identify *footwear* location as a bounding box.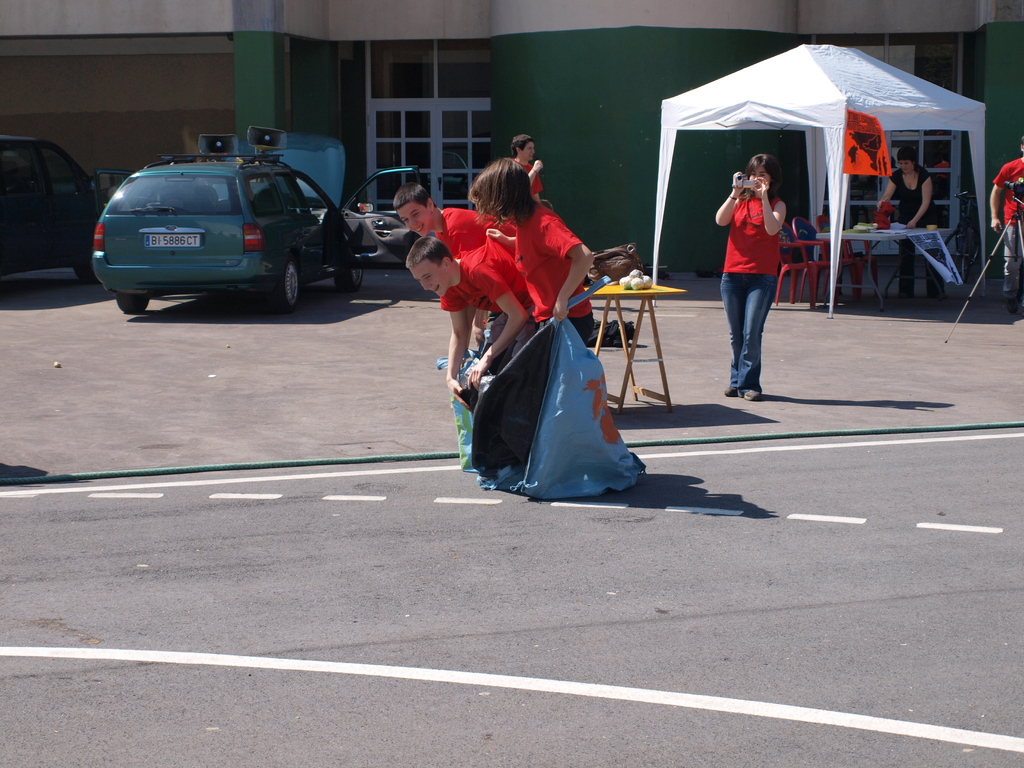
{"x1": 723, "y1": 386, "x2": 737, "y2": 398}.
